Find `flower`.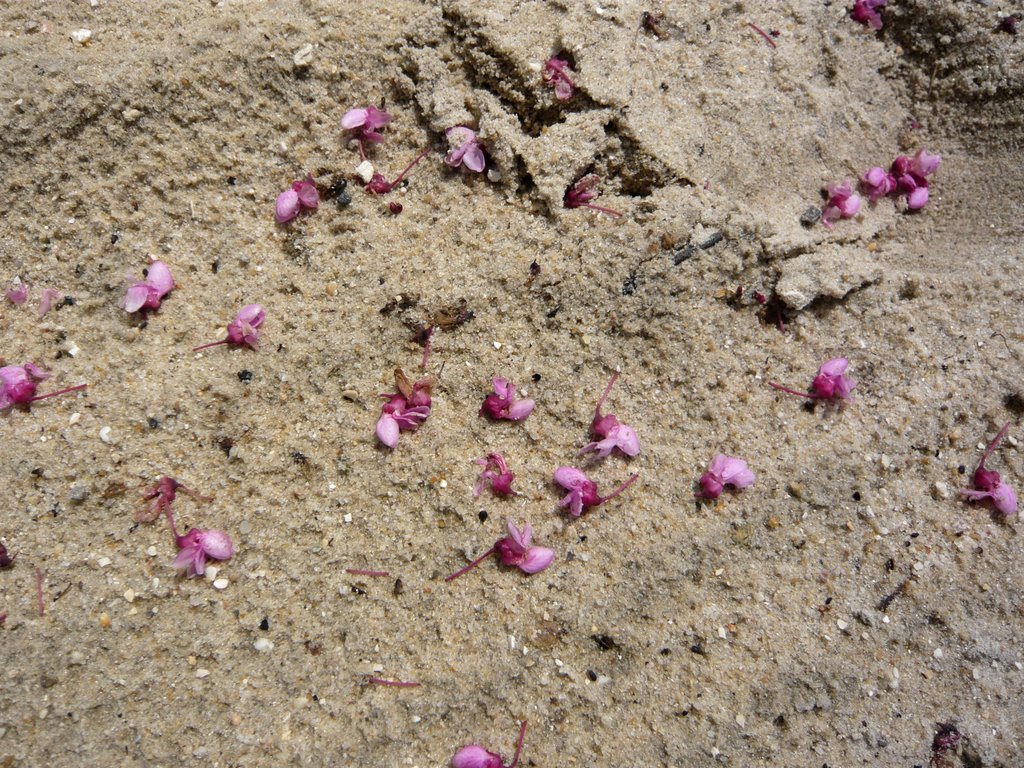
[x1=825, y1=182, x2=862, y2=225].
